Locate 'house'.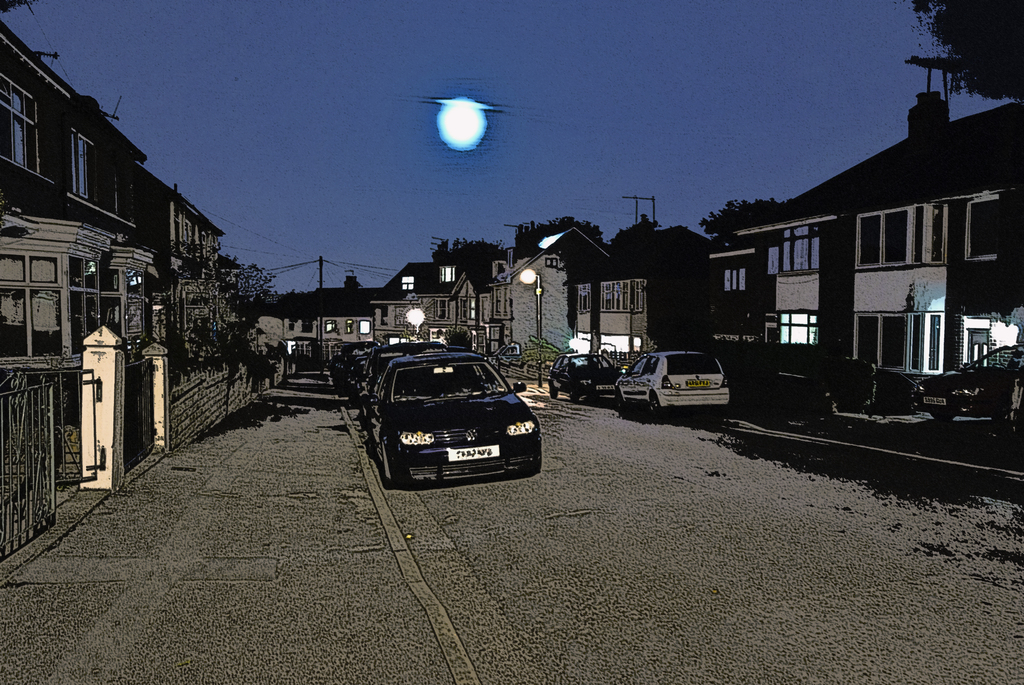
Bounding box: l=320, t=283, r=374, b=357.
